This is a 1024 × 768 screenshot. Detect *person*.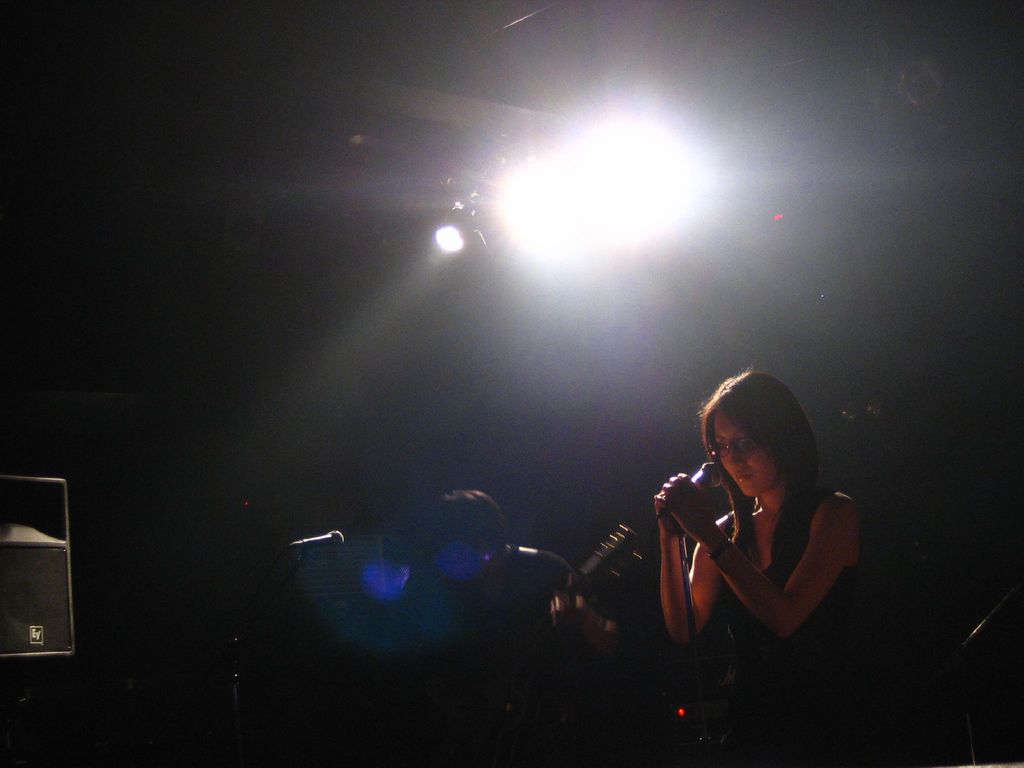
region(656, 367, 874, 644).
